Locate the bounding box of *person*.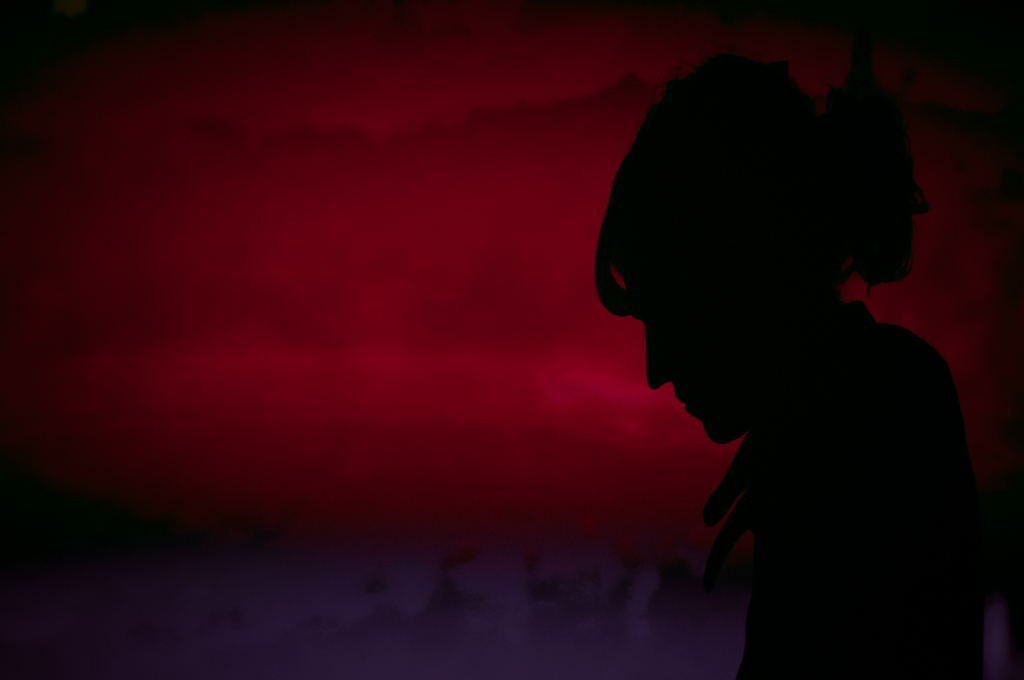
Bounding box: x1=573, y1=17, x2=989, y2=678.
